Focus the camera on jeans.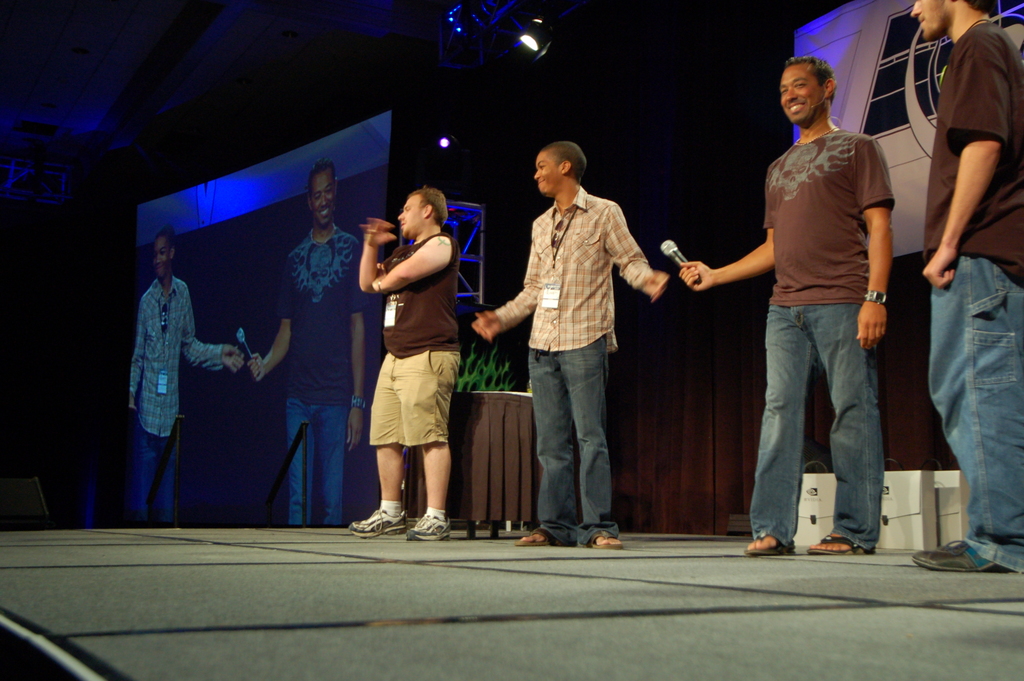
Focus region: bbox=[528, 332, 617, 538].
